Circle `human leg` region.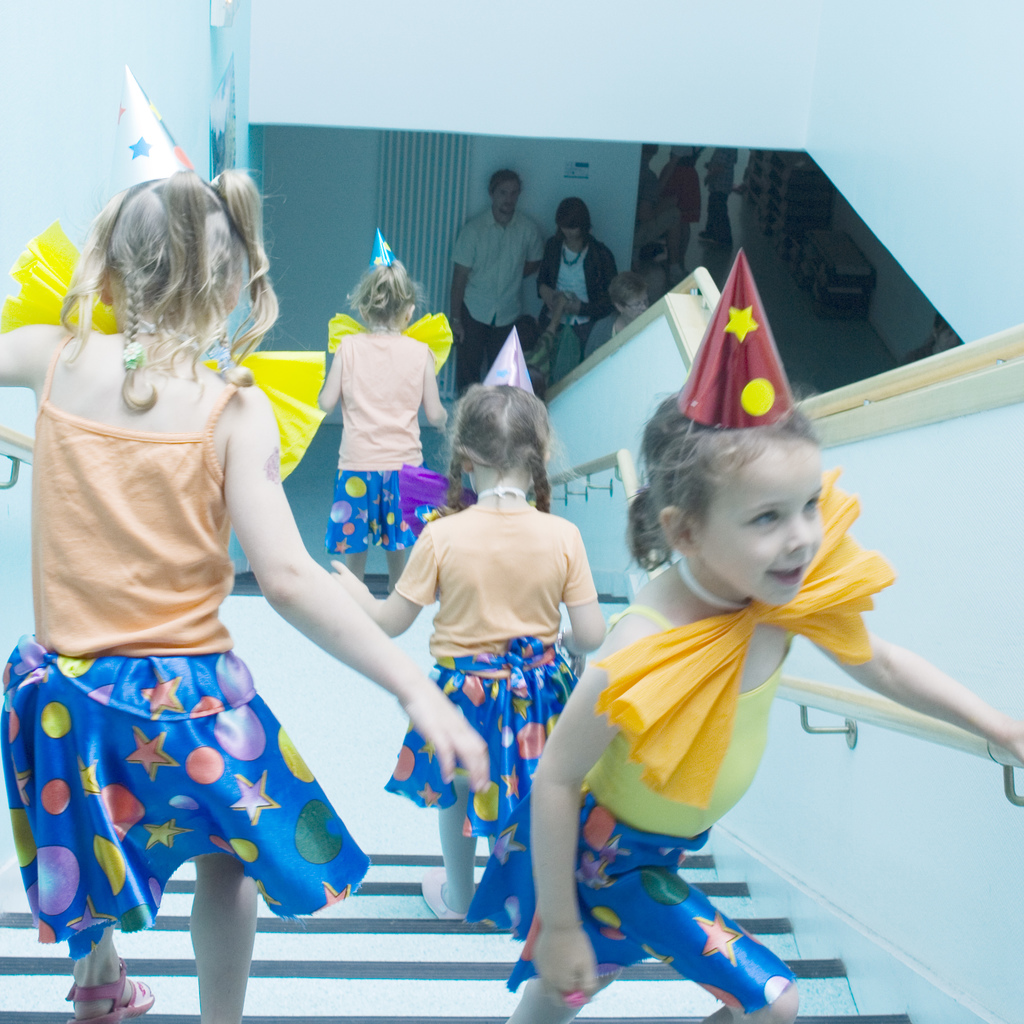
Region: rect(454, 316, 488, 386).
